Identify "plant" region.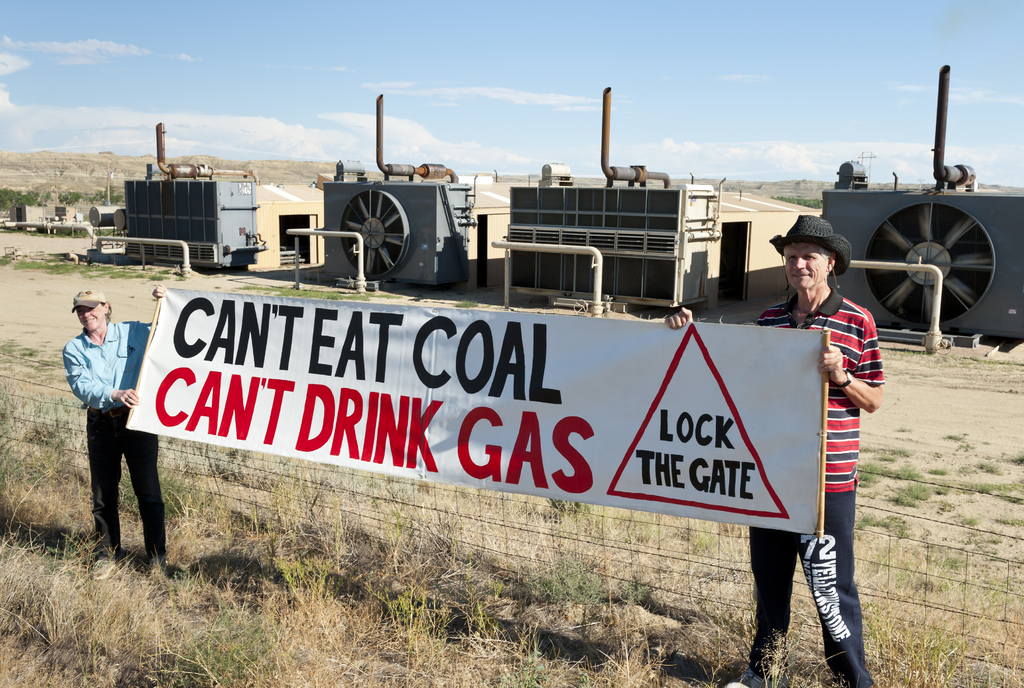
Region: x1=858, y1=460, x2=886, y2=490.
